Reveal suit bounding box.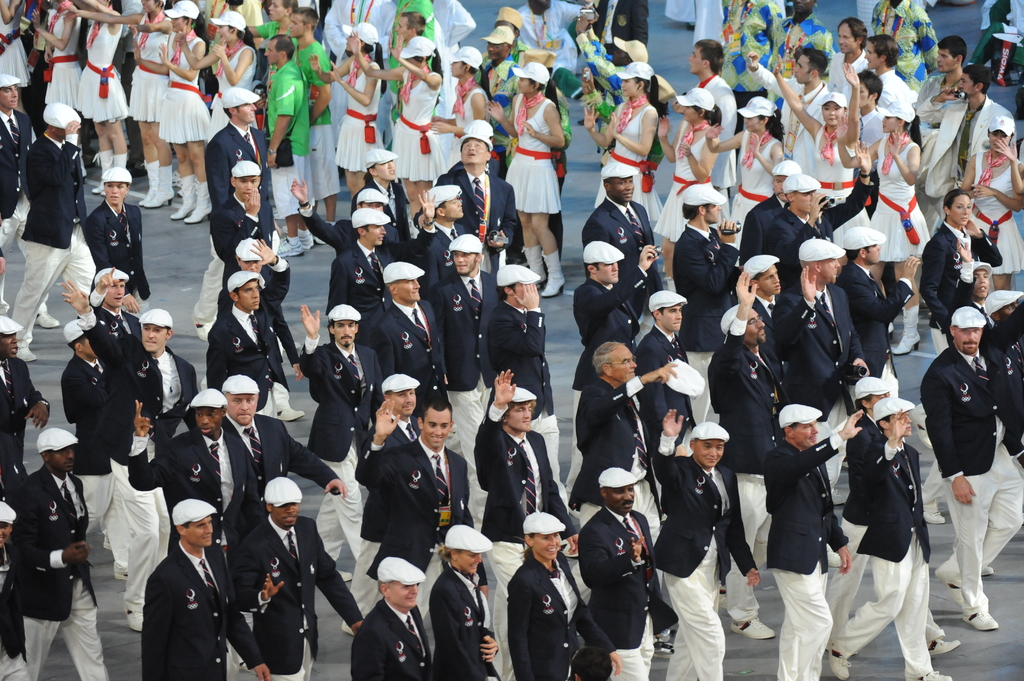
Revealed: left=85, top=197, right=150, bottom=300.
